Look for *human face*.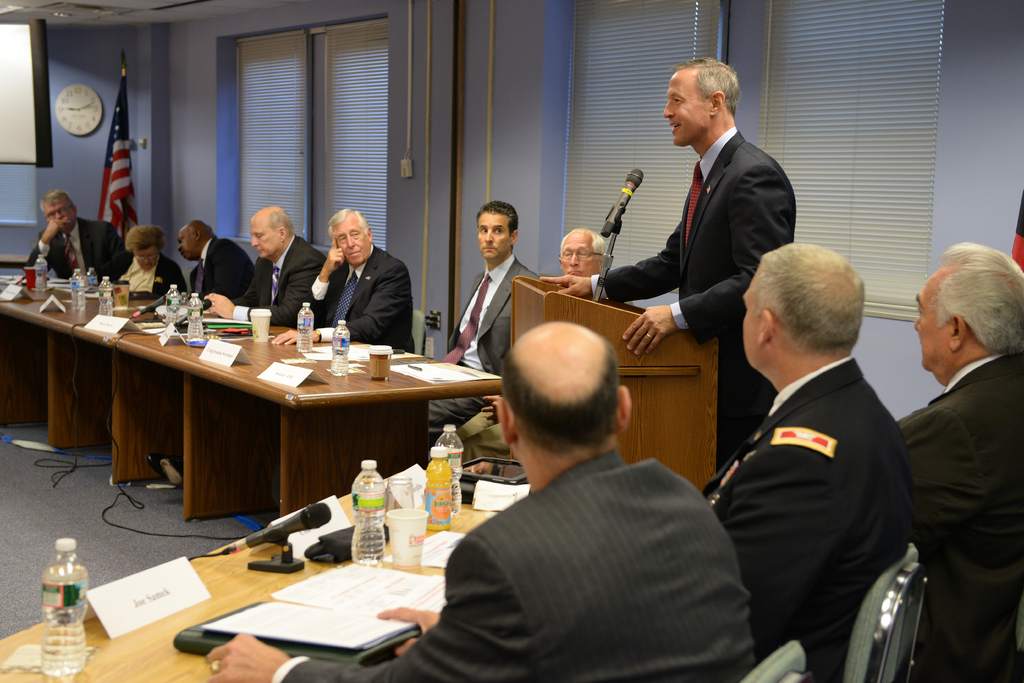
Found: left=42, top=194, right=75, bottom=222.
